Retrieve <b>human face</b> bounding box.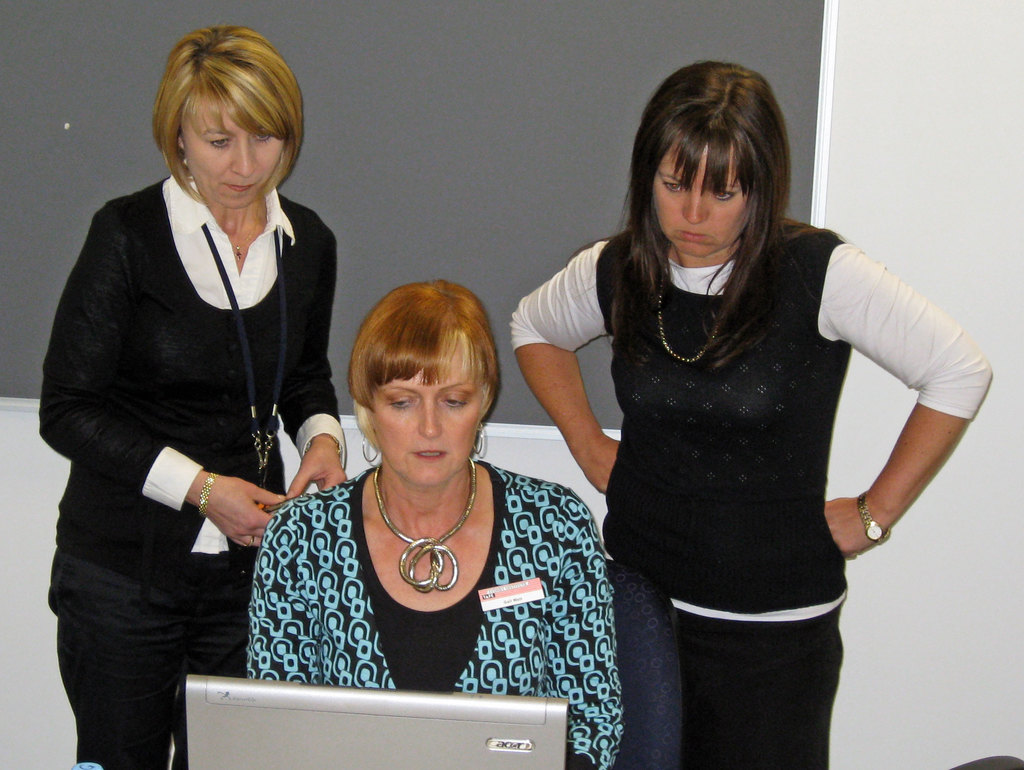
Bounding box: {"x1": 184, "y1": 93, "x2": 290, "y2": 207}.
